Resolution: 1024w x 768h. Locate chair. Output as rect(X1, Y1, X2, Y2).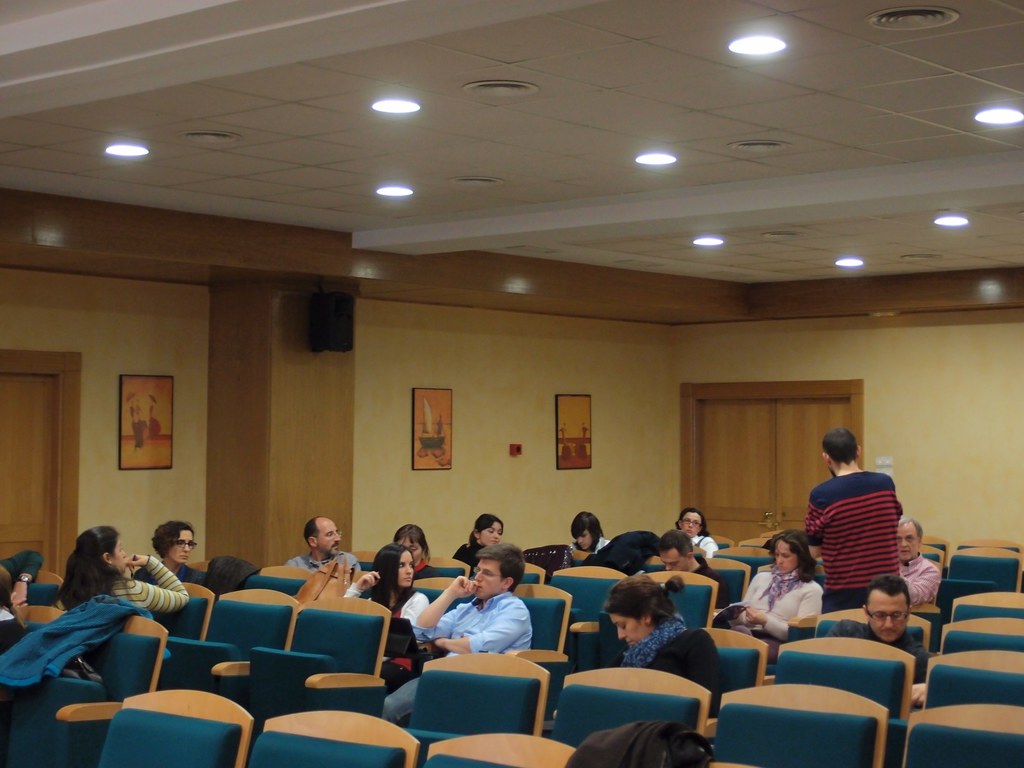
rect(99, 687, 255, 767).
